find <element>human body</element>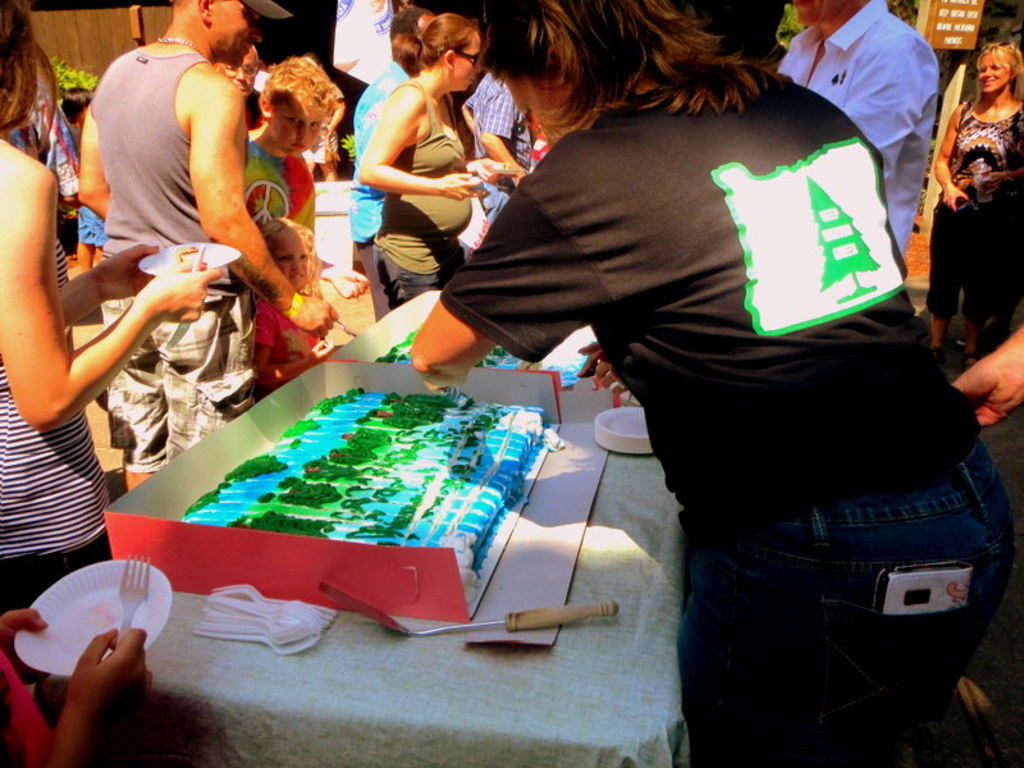
[left=934, top=42, right=1023, bottom=367]
